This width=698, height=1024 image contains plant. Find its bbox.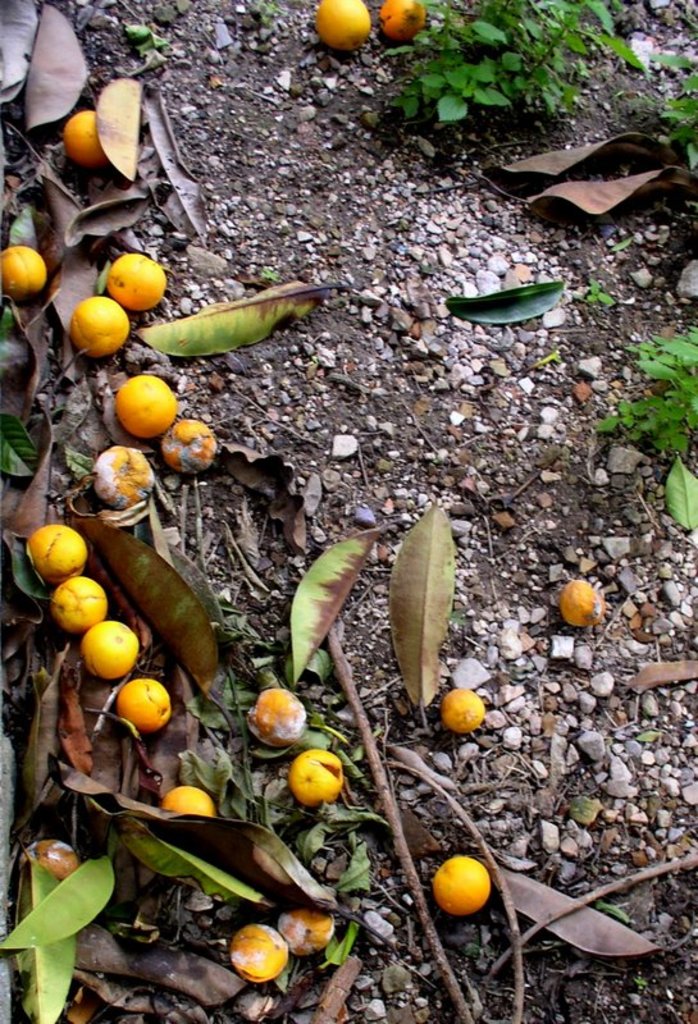
{"x1": 596, "y1": 323, "x2": 697, "y2": 454}.
